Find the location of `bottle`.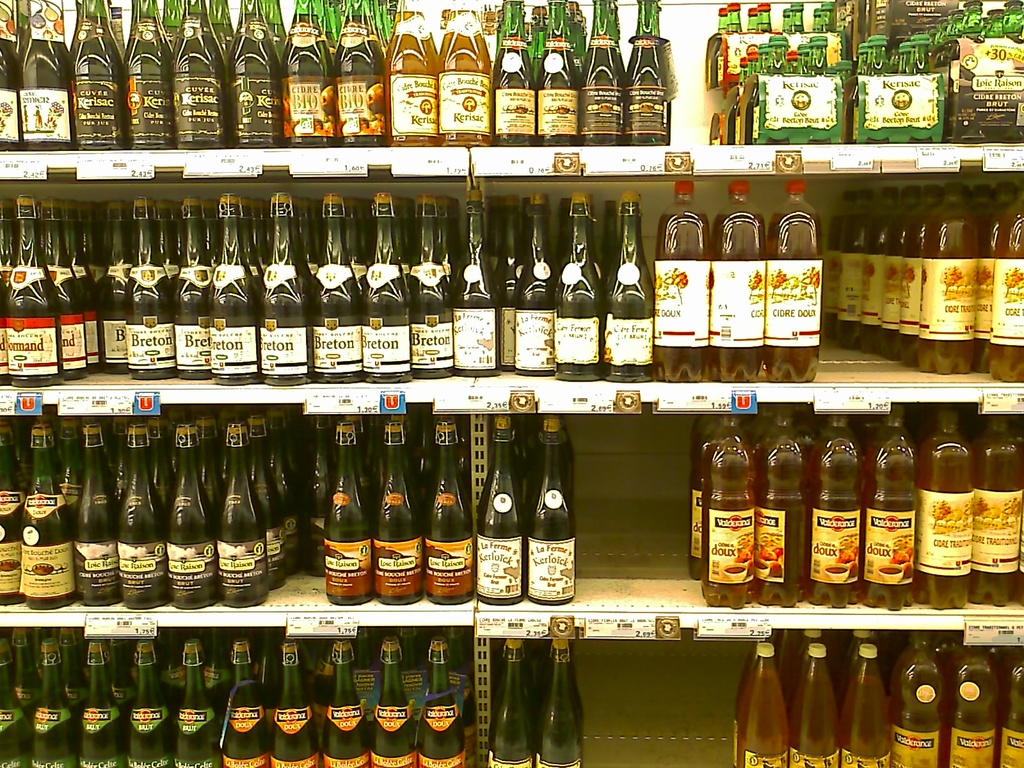
Location: locate(994, 0, 1023, 36).
